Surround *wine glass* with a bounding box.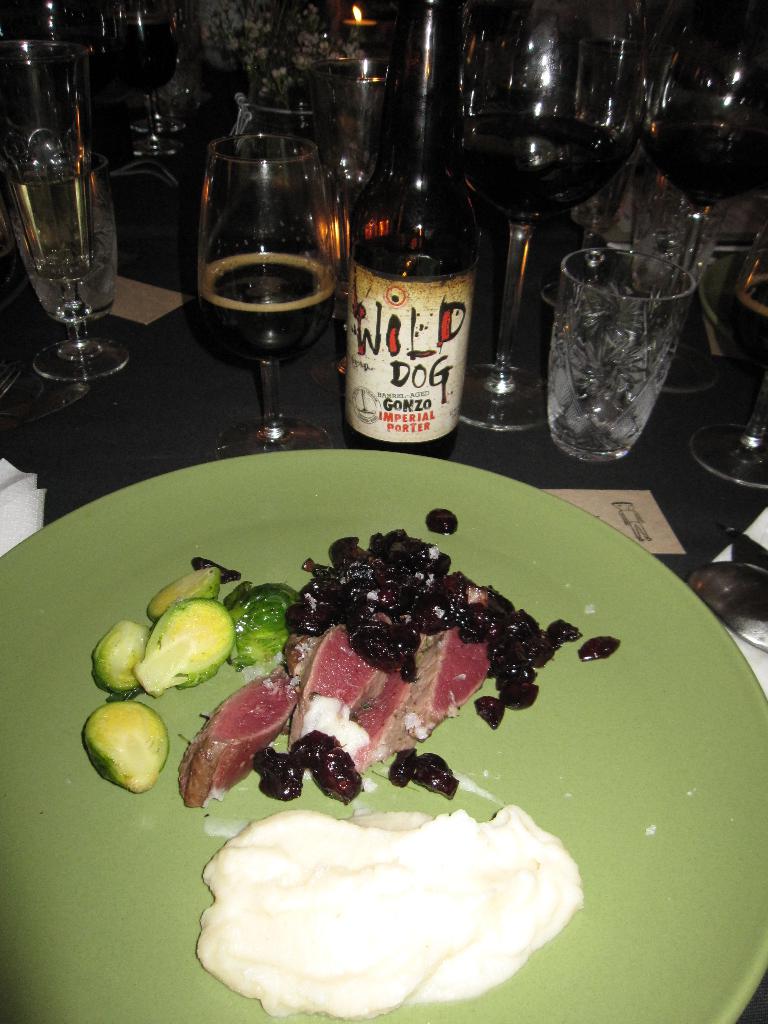
[left=660, top=17, right=767, bottom=393].
